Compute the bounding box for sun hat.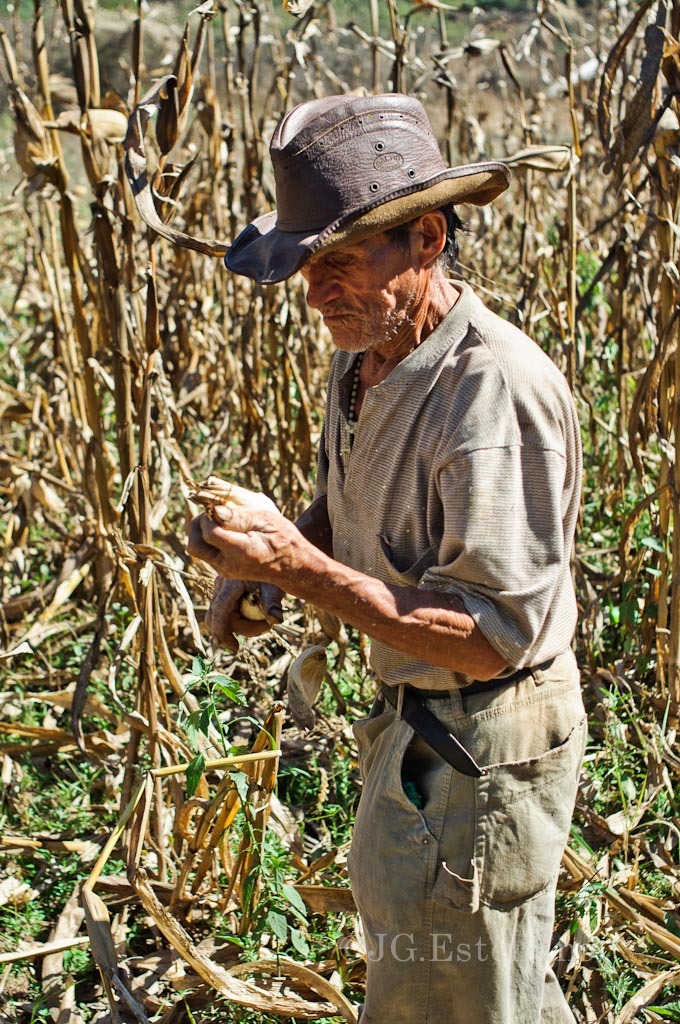
bbox=[229, 86, 510, 289].
